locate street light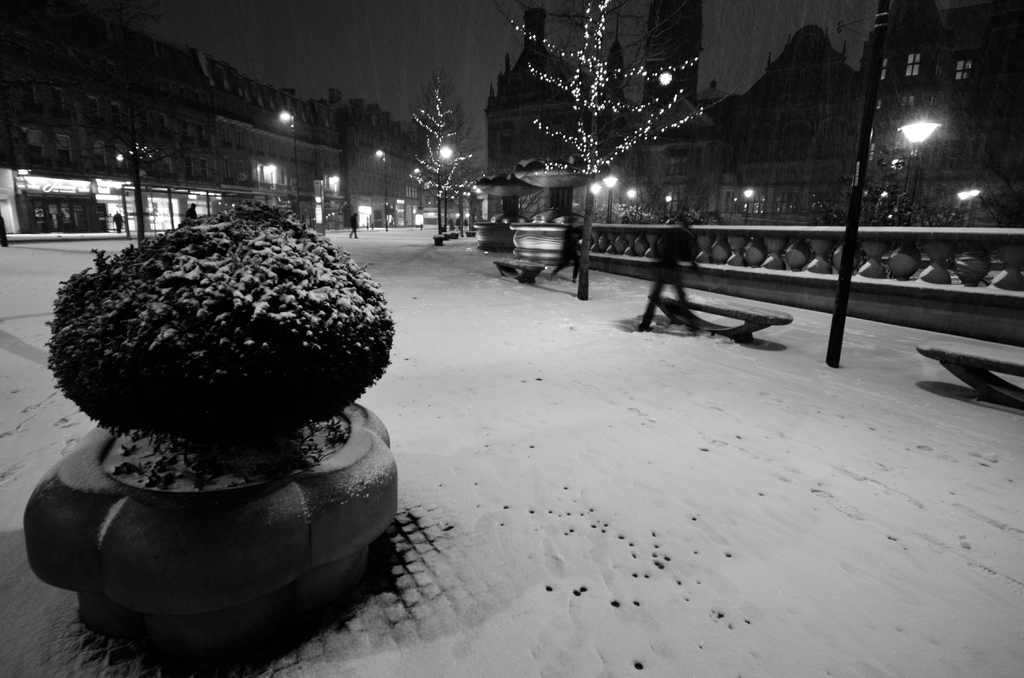
[584, 182, 601, 226]
